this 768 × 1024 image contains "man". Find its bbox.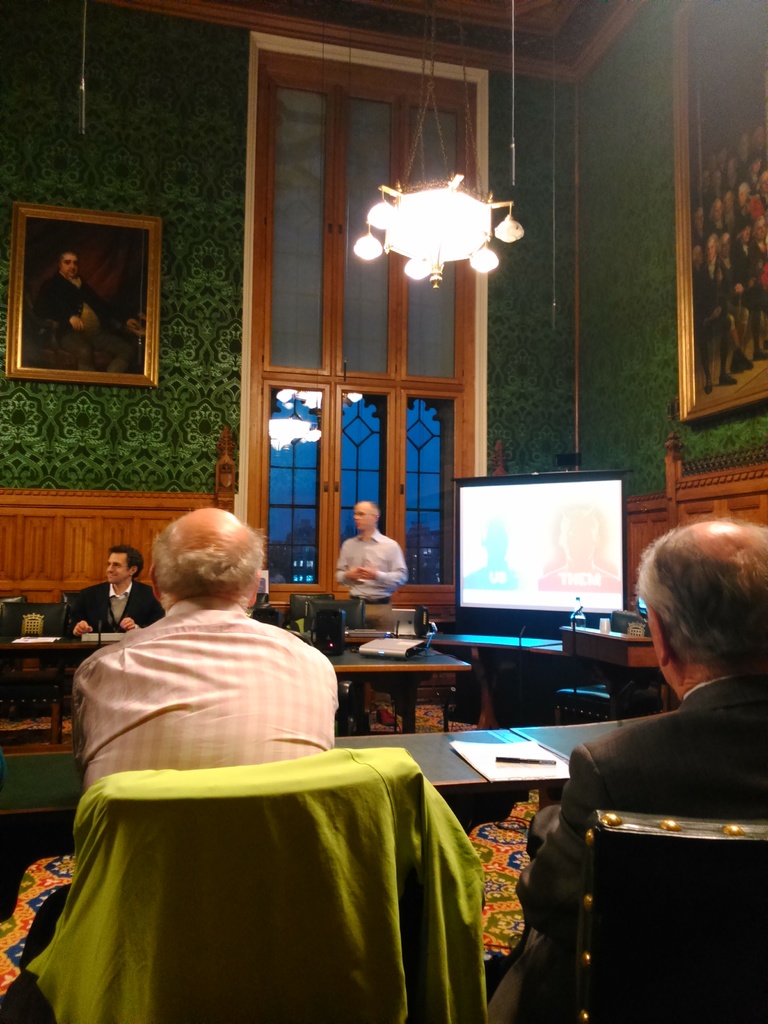
{"x1": 486, "y1": 512, "x2": 767, "y2": 1023}.
